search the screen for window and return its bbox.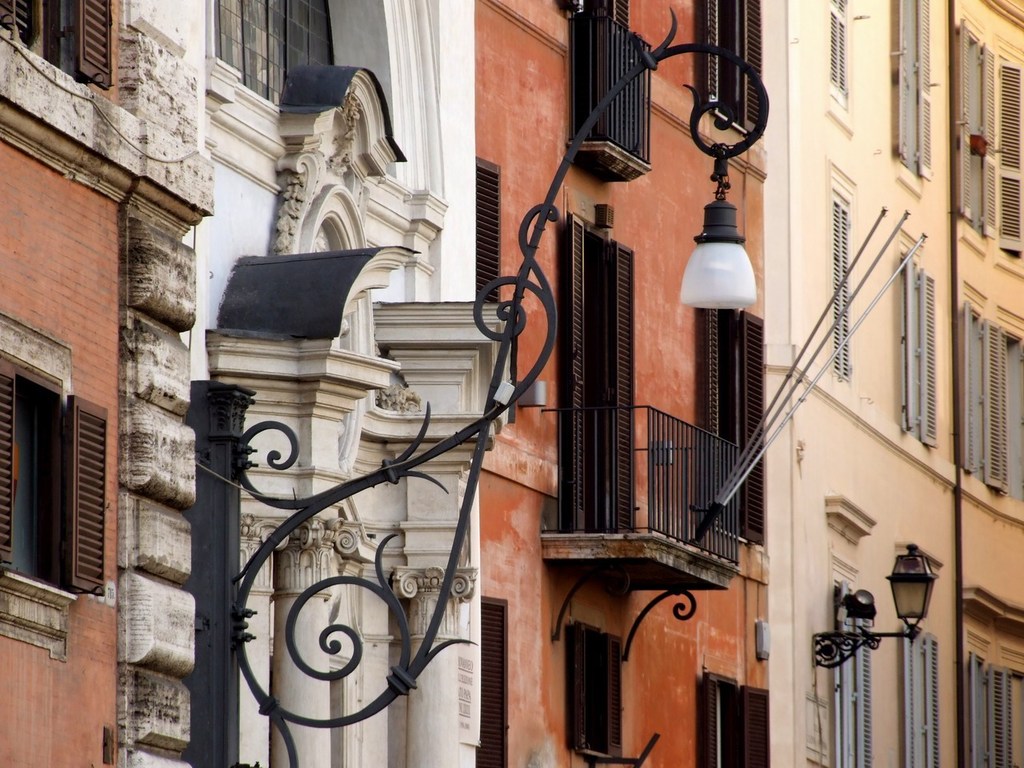
Found: rect(568, 626, 622, 750).
